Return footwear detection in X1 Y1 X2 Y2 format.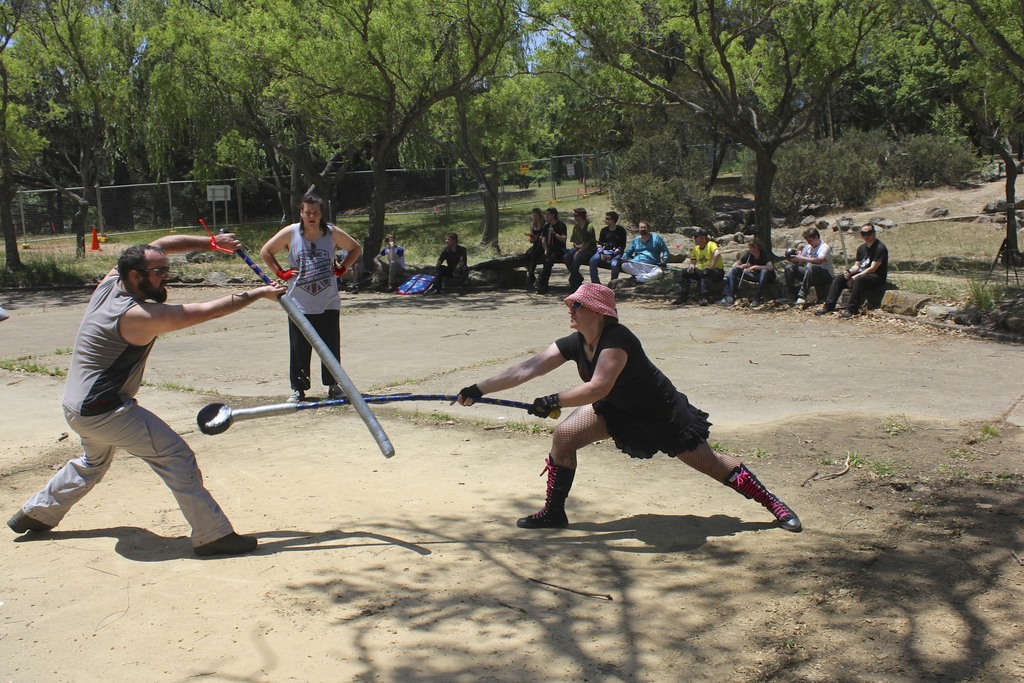
535 284 544 295.
